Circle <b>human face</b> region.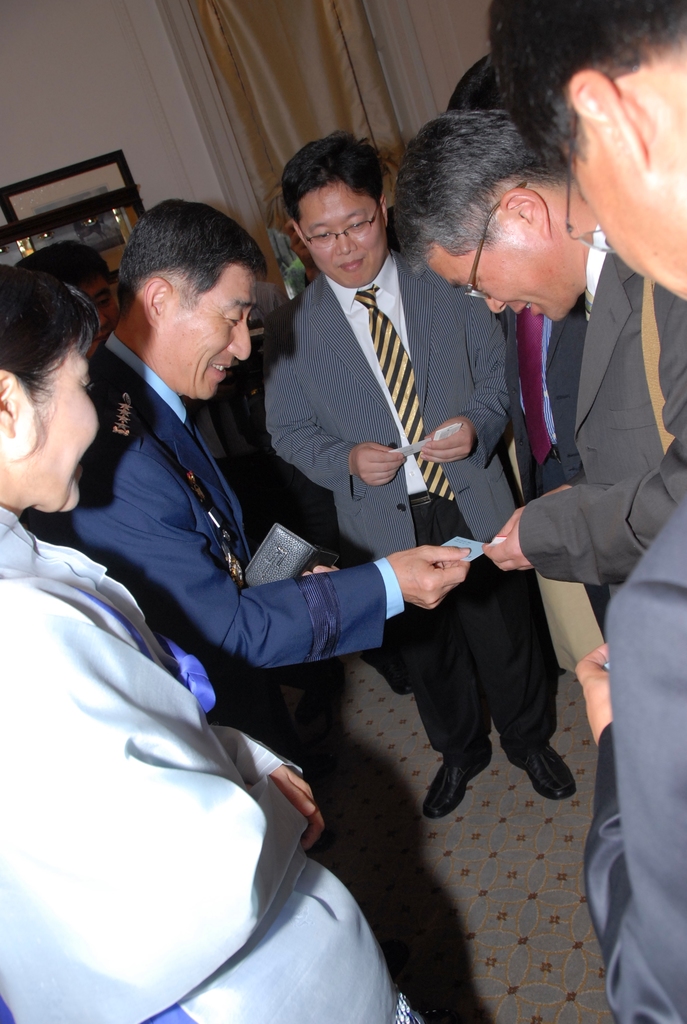
Region: 415/233/572/317.
